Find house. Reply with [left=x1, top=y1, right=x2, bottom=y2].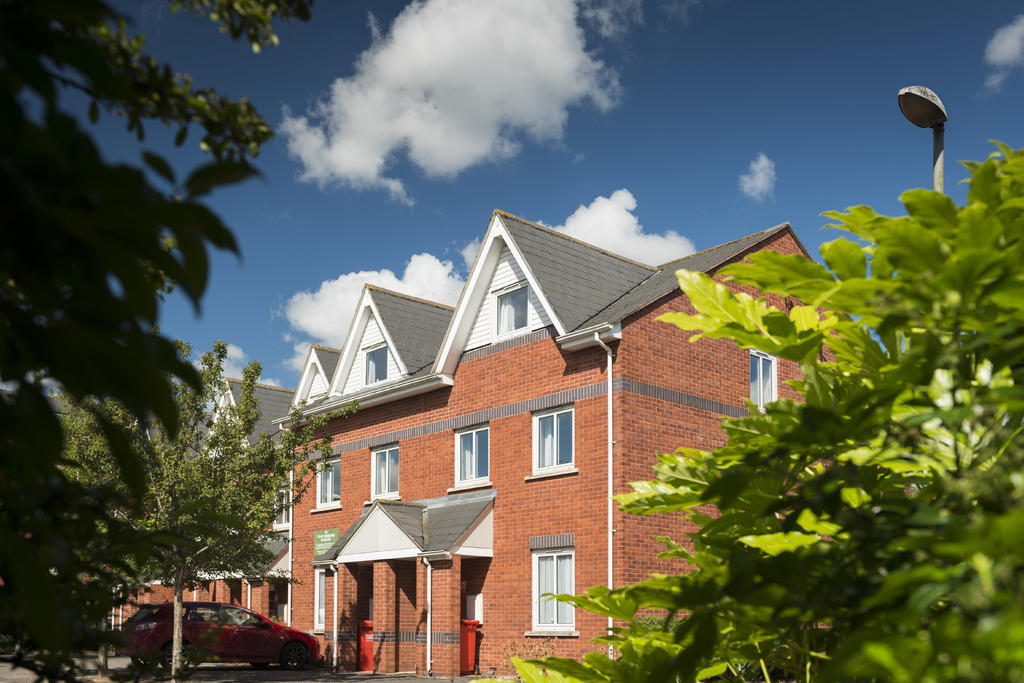
[left=102, top=397, right=182, bottom=636].
